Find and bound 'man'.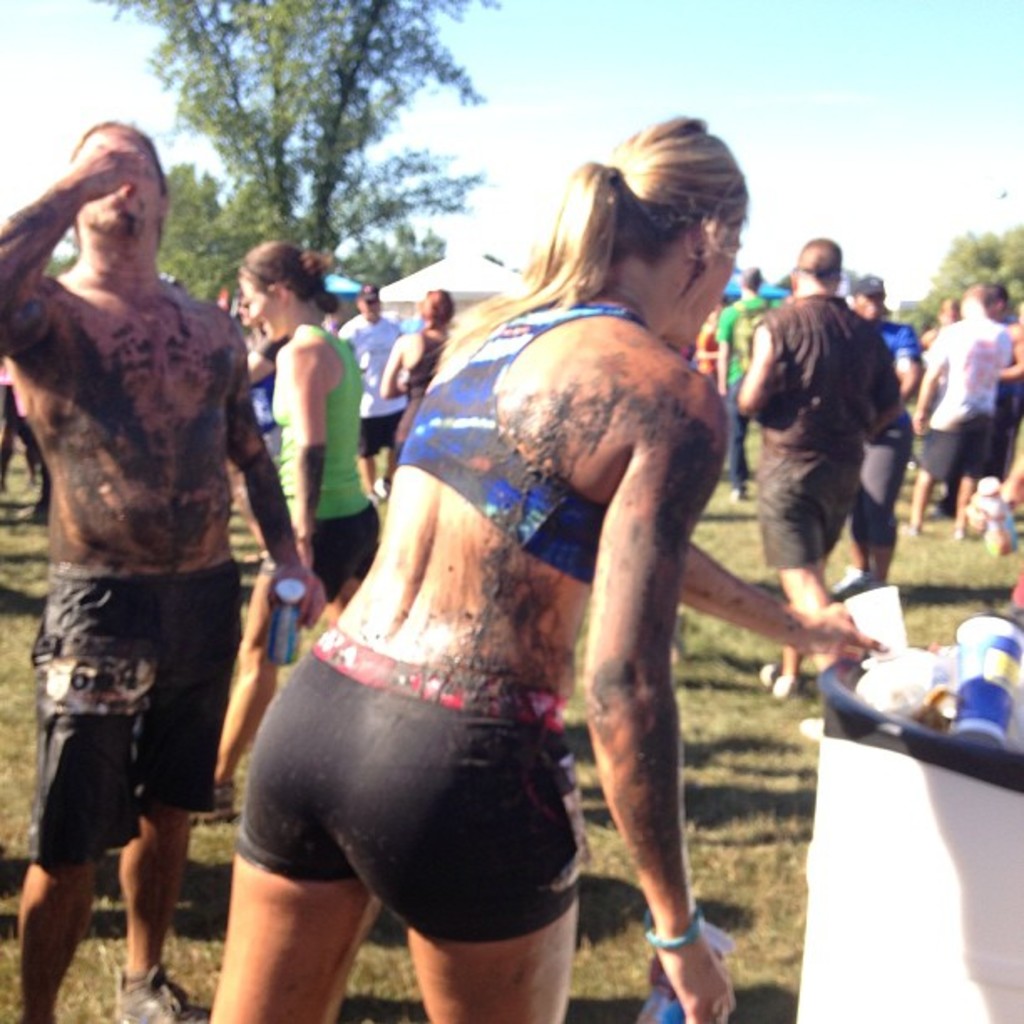
Bound: bbox=[0, 134, 296, 979].
